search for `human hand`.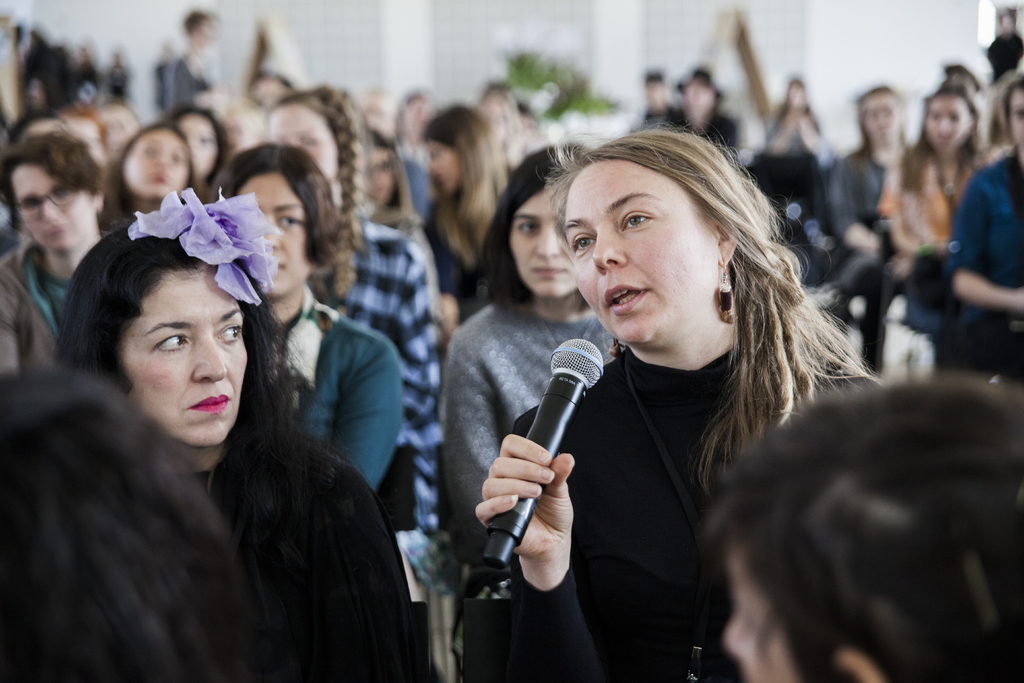
Found at [x1=481, y1=425, x2=616, y2=585].
